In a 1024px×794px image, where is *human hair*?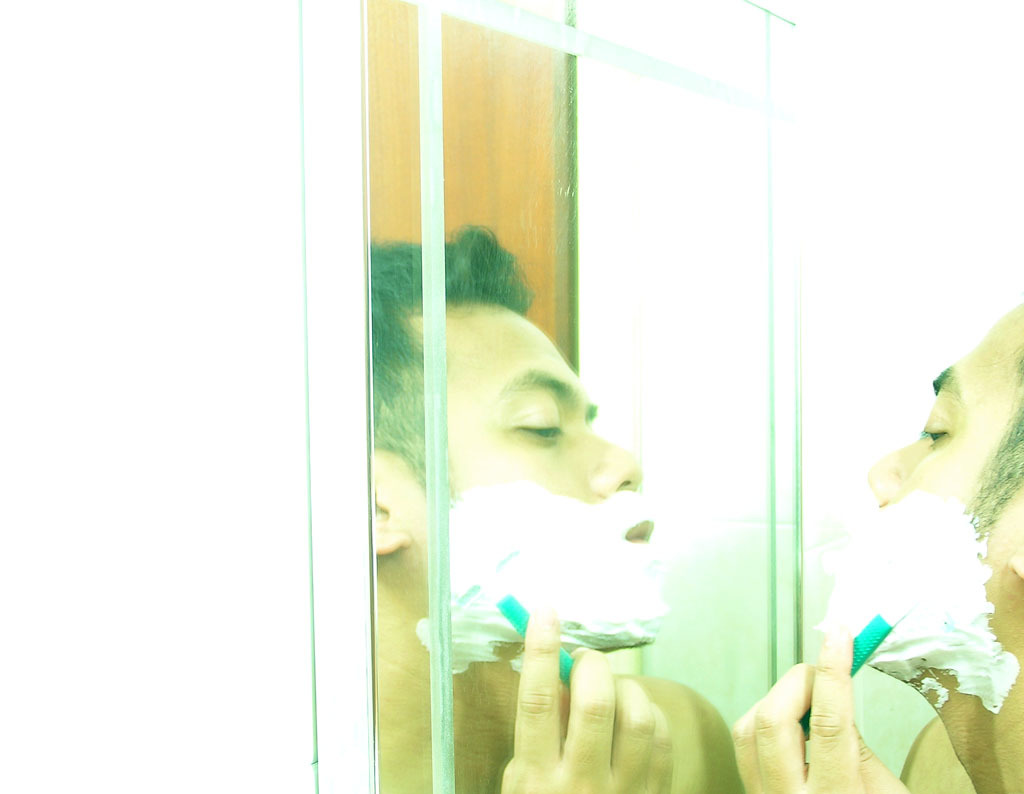
(left=370, top=229, right=529, bottom=489).
